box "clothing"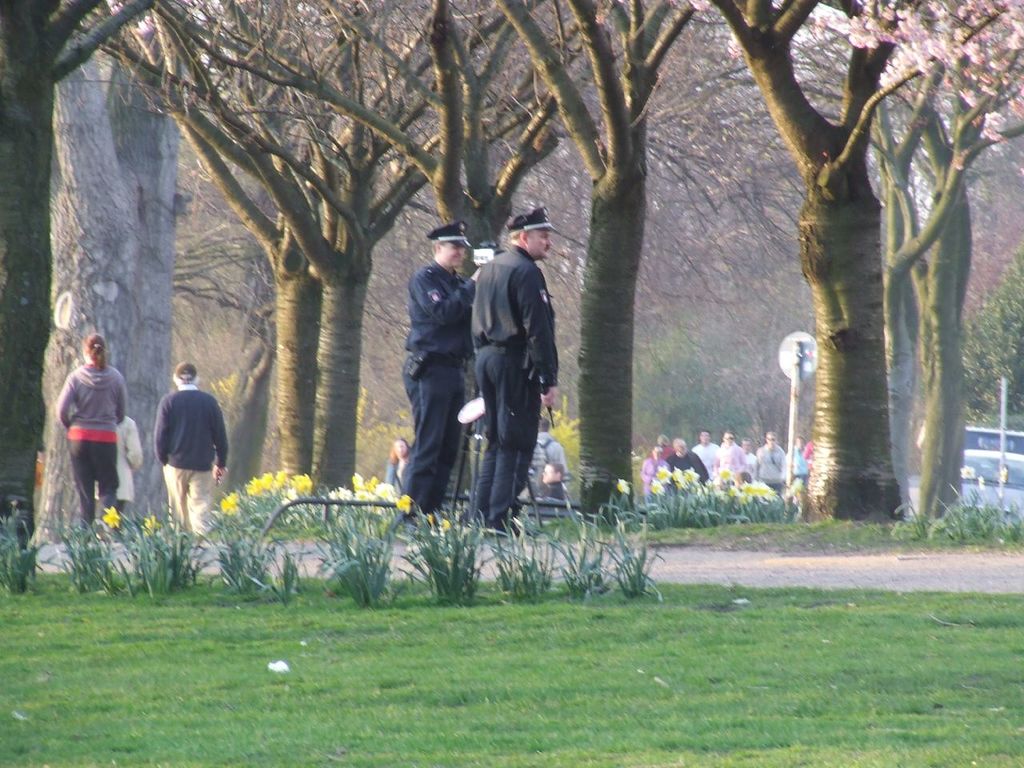
left=58, top=363, right=126, bottom=530
